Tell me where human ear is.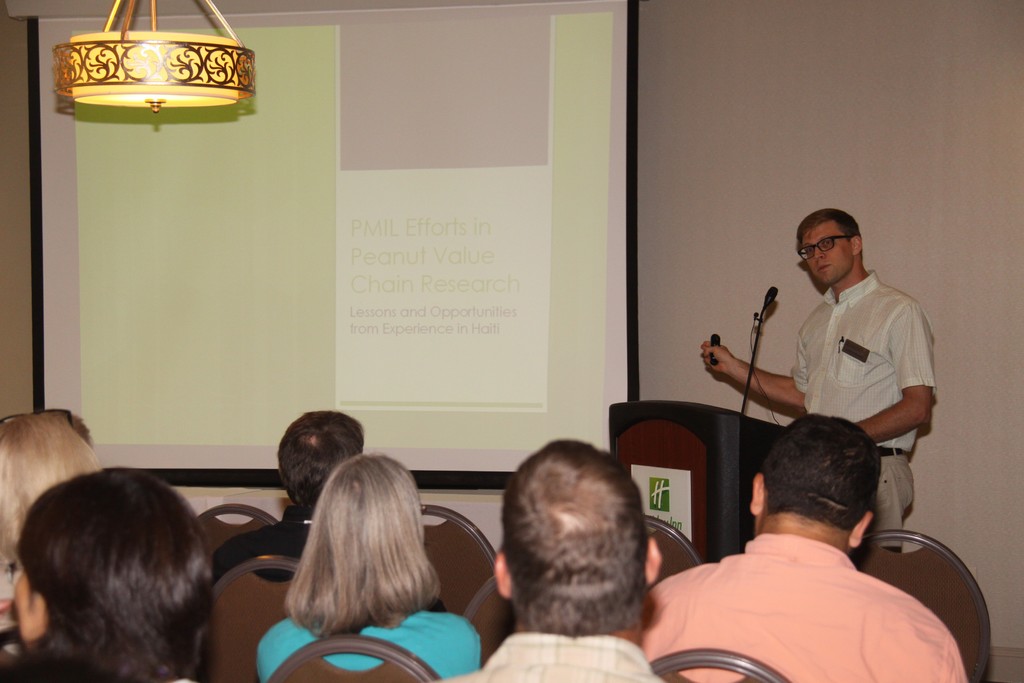
human ear is at <bbox>849, 234, 863, 259</bbox>.
